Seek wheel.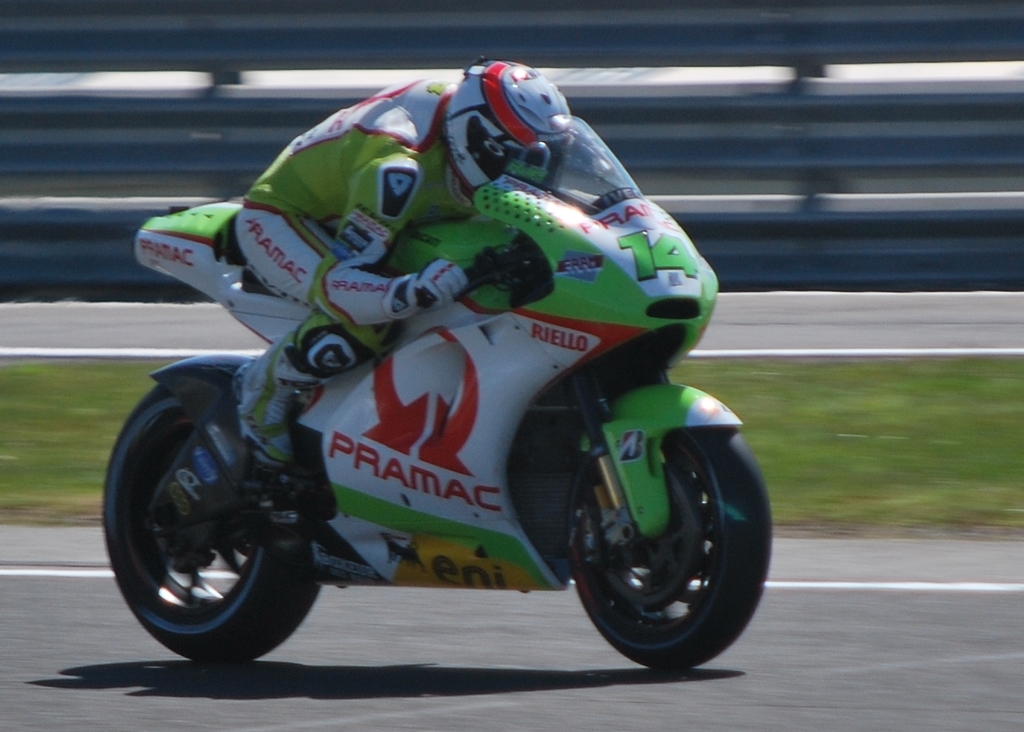
box(99, 385, 333, 663).
